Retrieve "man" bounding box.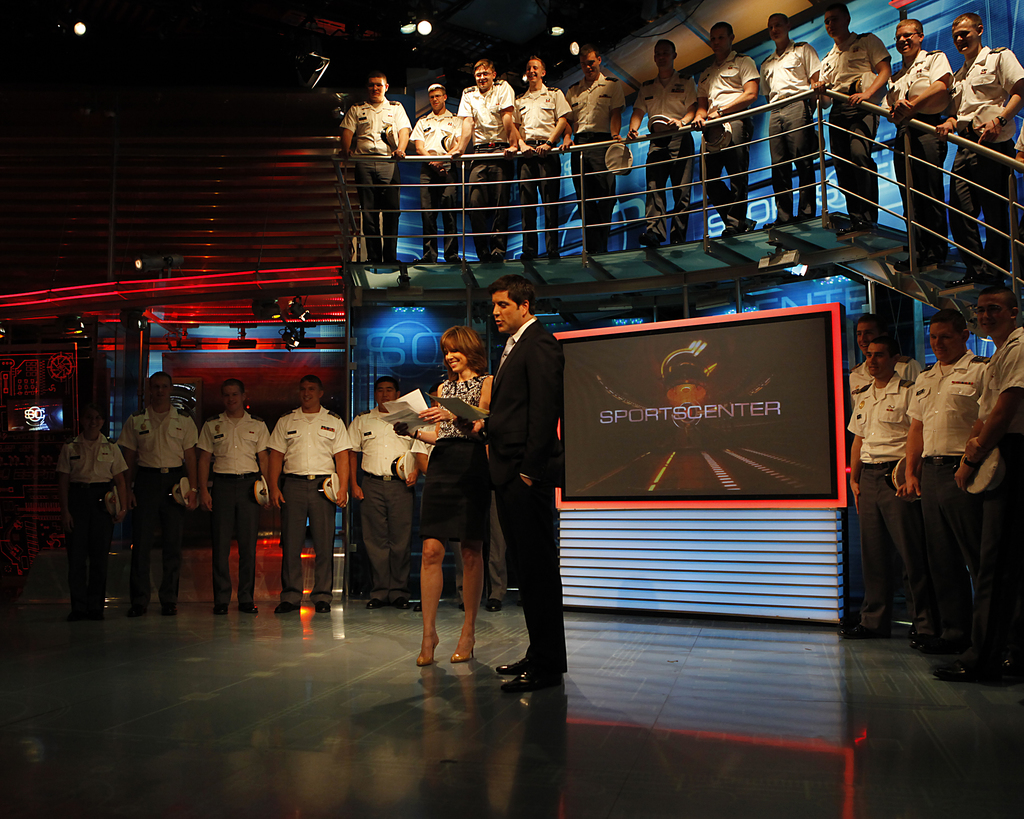
Bounding box: <box>843,335,923,644</box>.
